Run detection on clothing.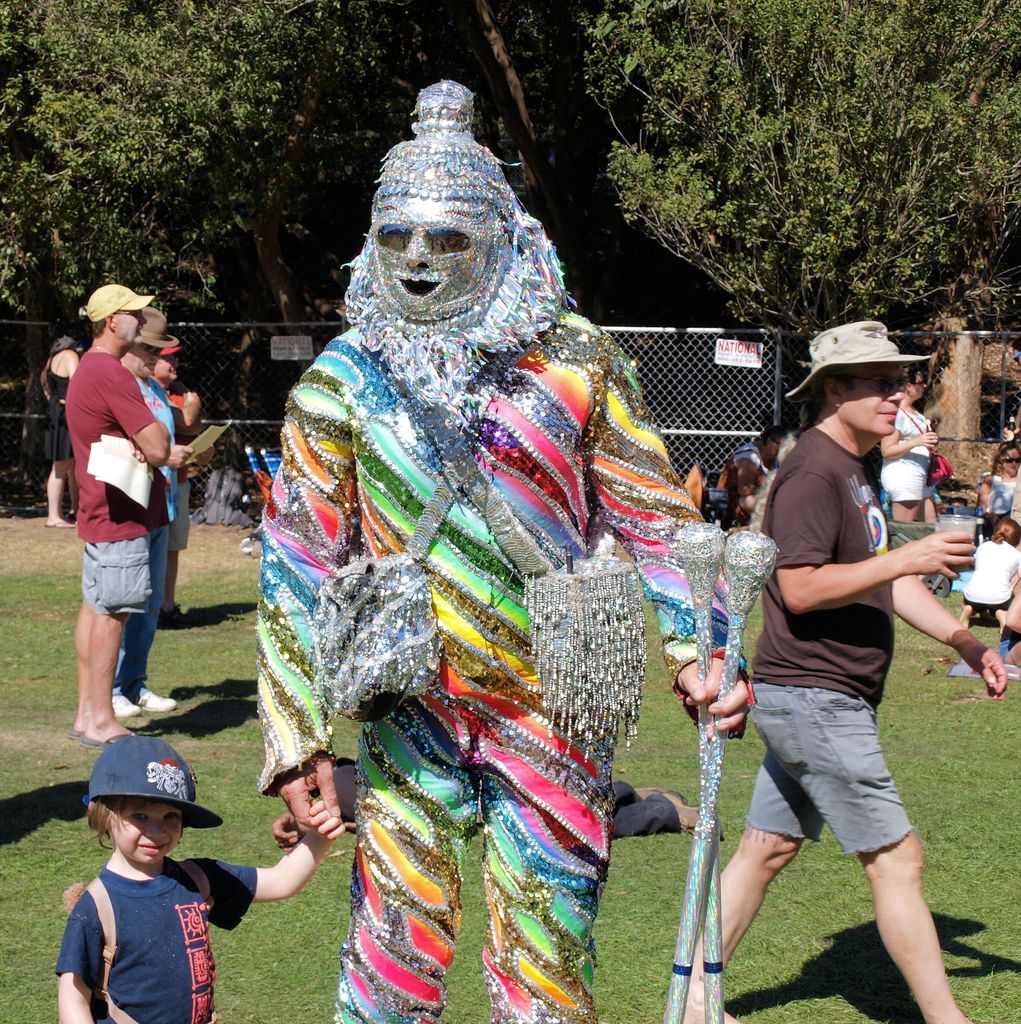
Result: <box>956,538,1020,620</box>.
